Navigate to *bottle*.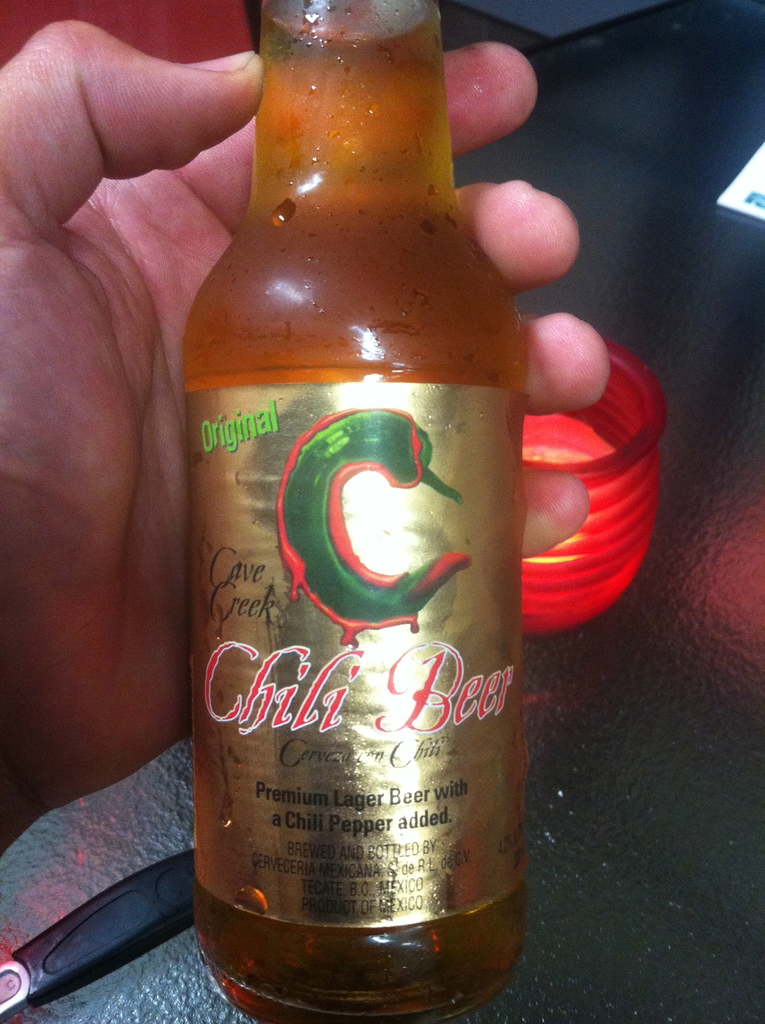
Navigation target: box(205, 0, 547, 1023).
